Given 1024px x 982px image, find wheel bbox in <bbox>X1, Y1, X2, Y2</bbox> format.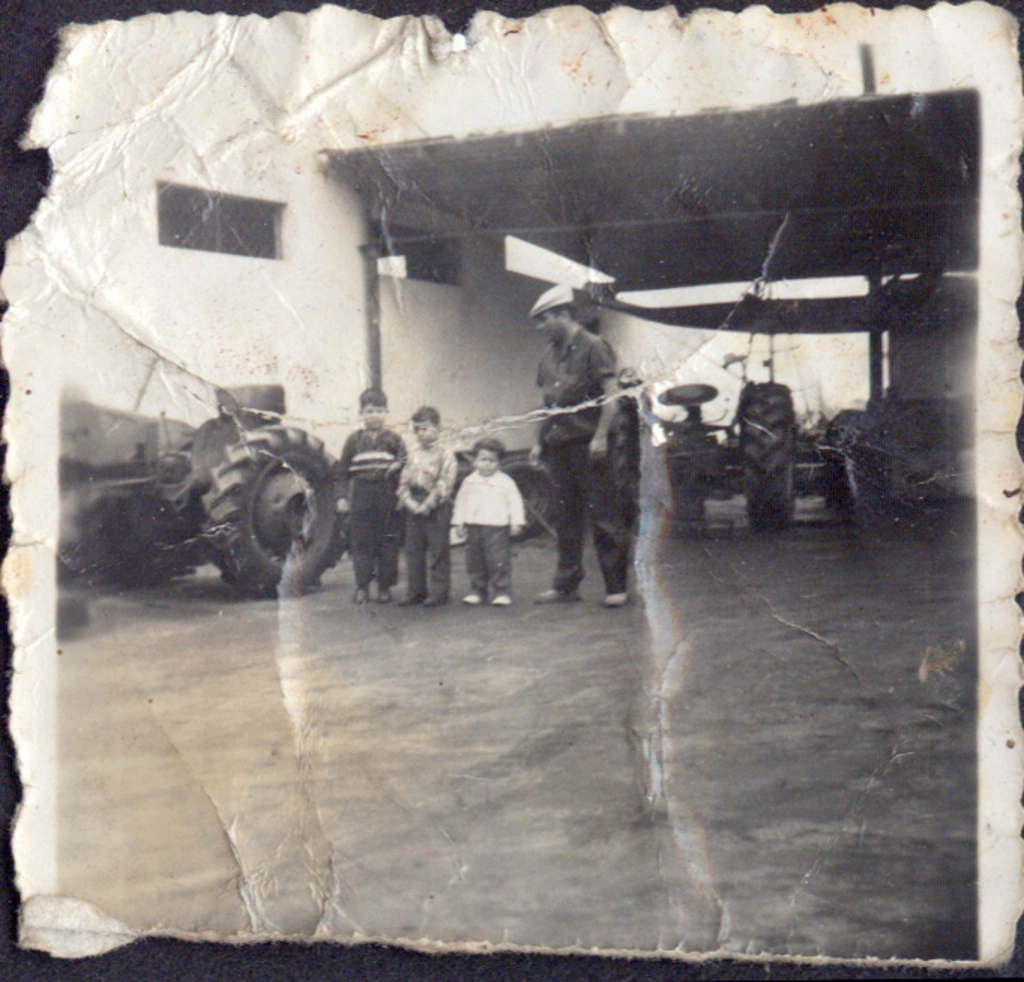
<bbox>216, 443, 321, 589</bbox>.
